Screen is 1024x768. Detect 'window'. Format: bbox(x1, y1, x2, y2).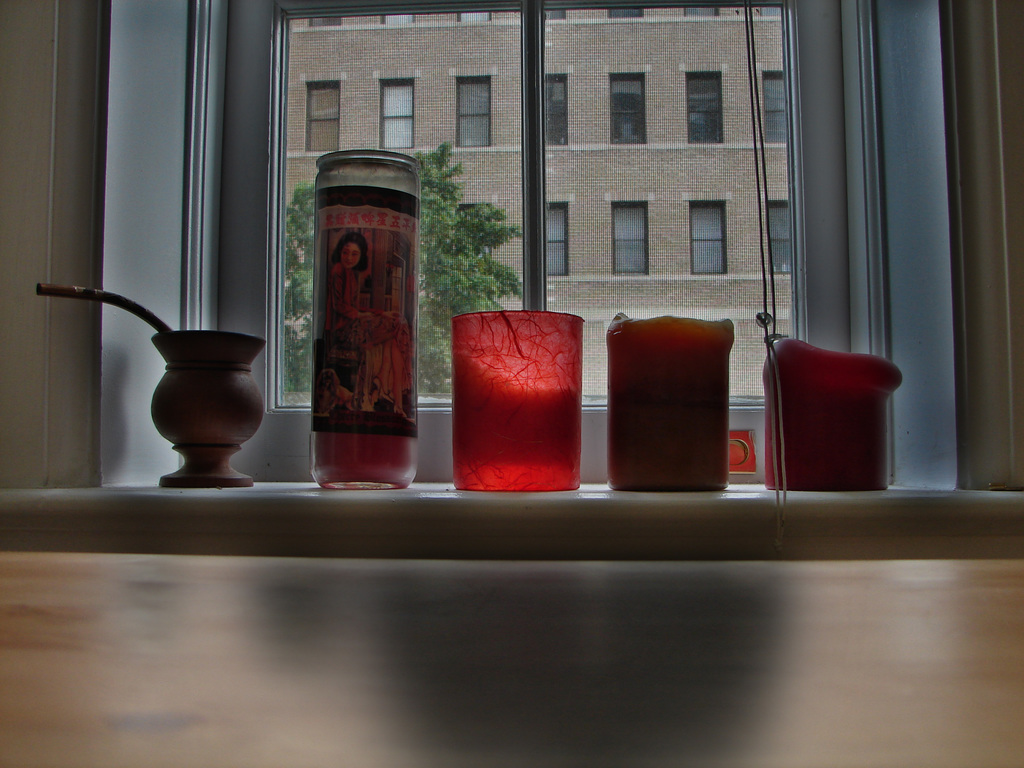
bbox(383, 12, 413, 26).
